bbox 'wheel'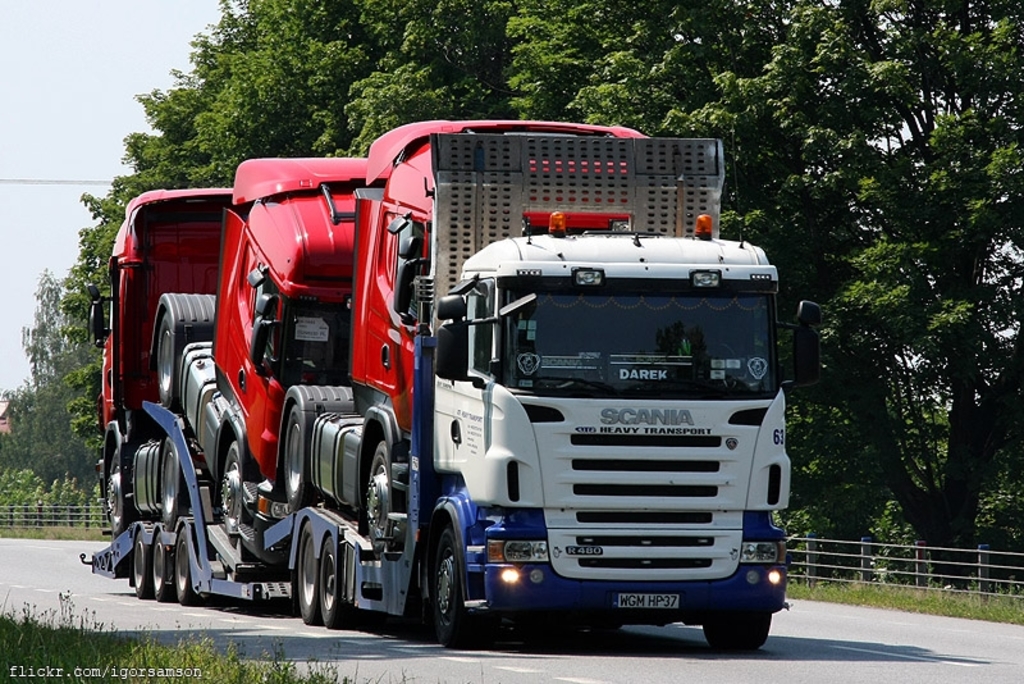
[358,439,394,543]
